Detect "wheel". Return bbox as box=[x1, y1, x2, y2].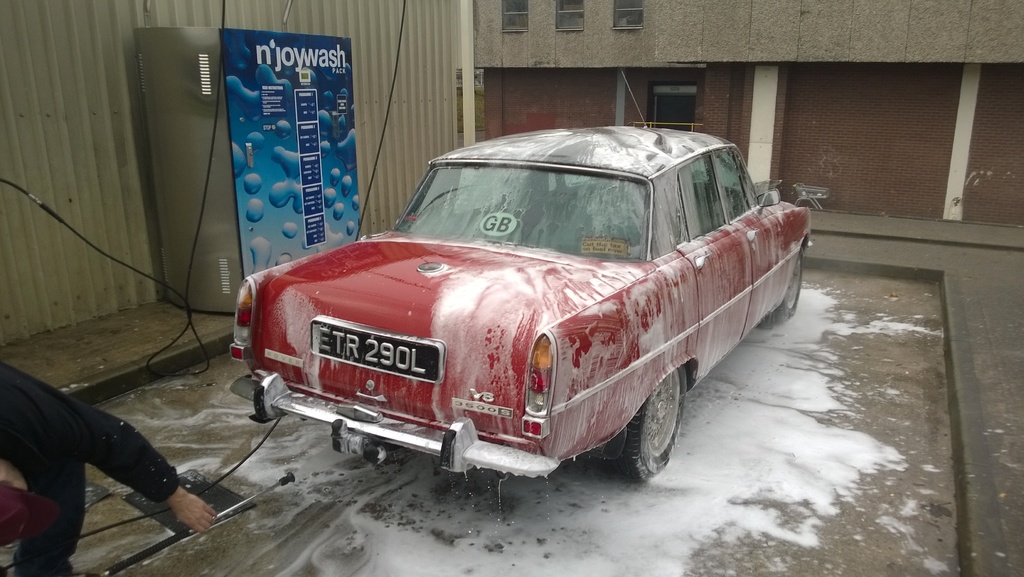
box=[621, 367, 684, 479].
